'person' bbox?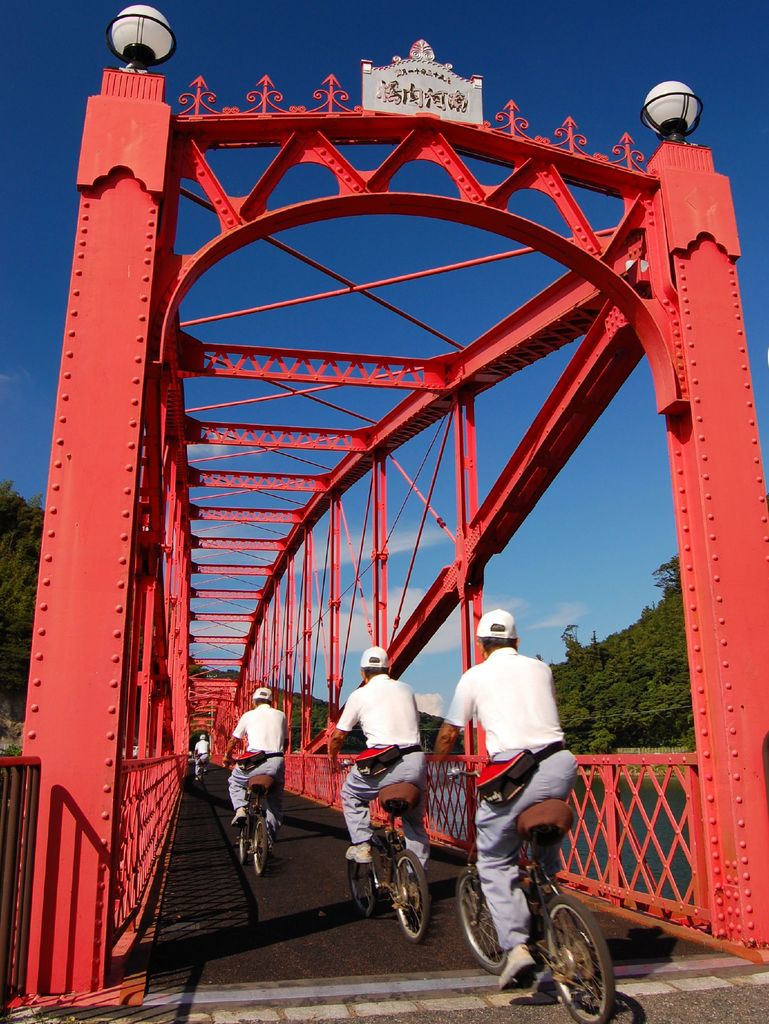
box(425, 608, 595, 998)
